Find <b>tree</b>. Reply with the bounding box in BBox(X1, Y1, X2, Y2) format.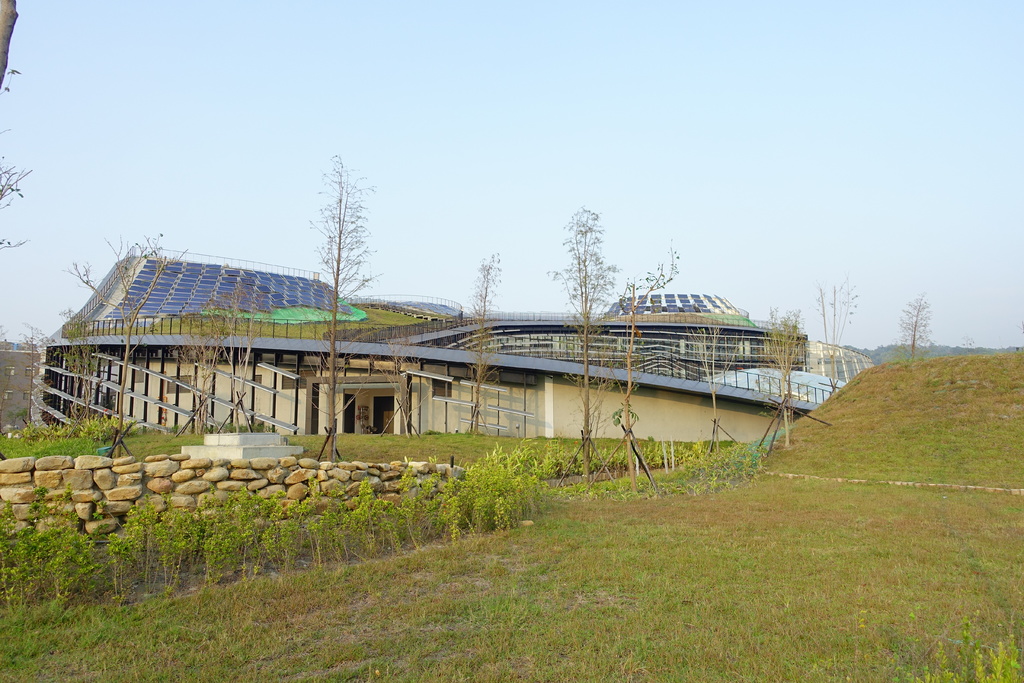
BBox(813, 272, 860, 400).
